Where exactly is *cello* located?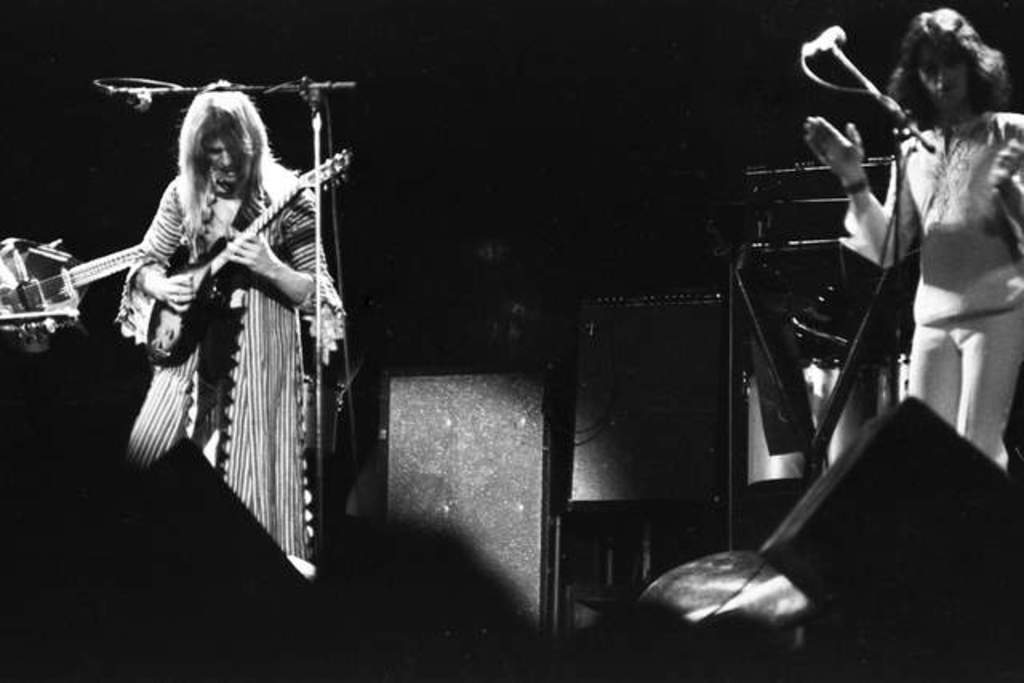
Its bounding box is select_region(0, 234, 155, 347).
